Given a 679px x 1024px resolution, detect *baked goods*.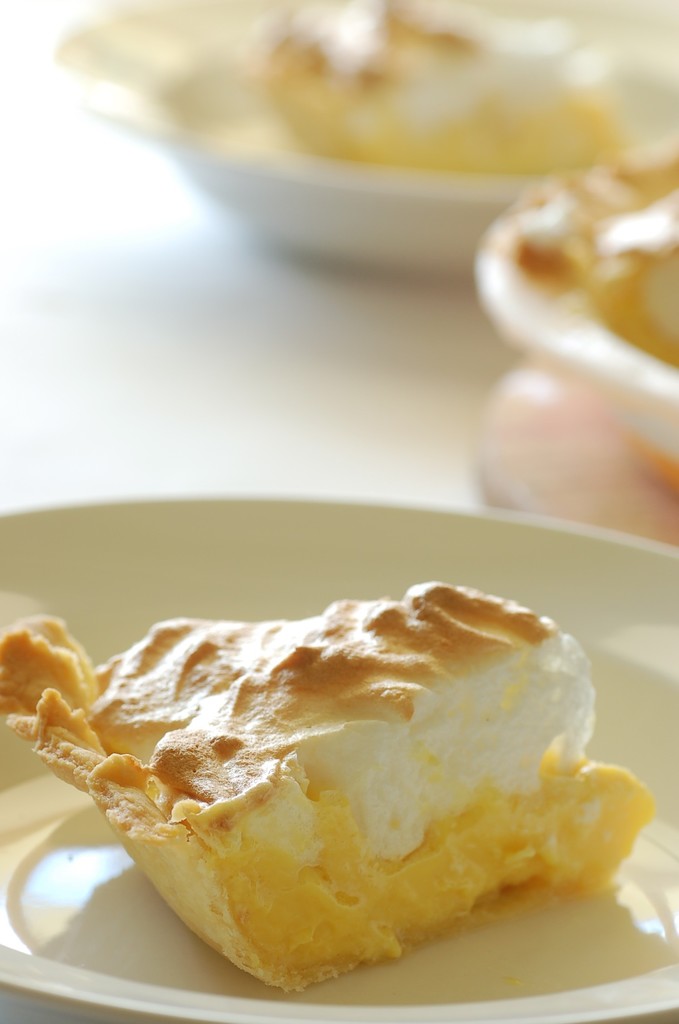
<region>0, 574, 661, 996</region>.
